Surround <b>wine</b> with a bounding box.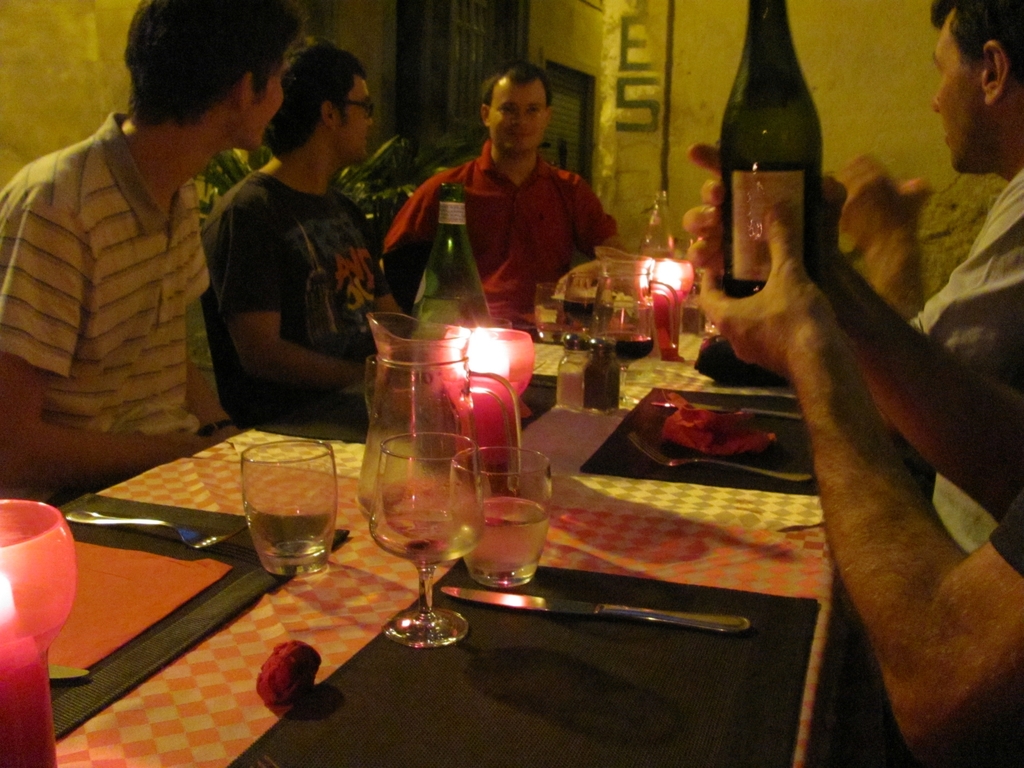
box(709, 0, 833, 357).
